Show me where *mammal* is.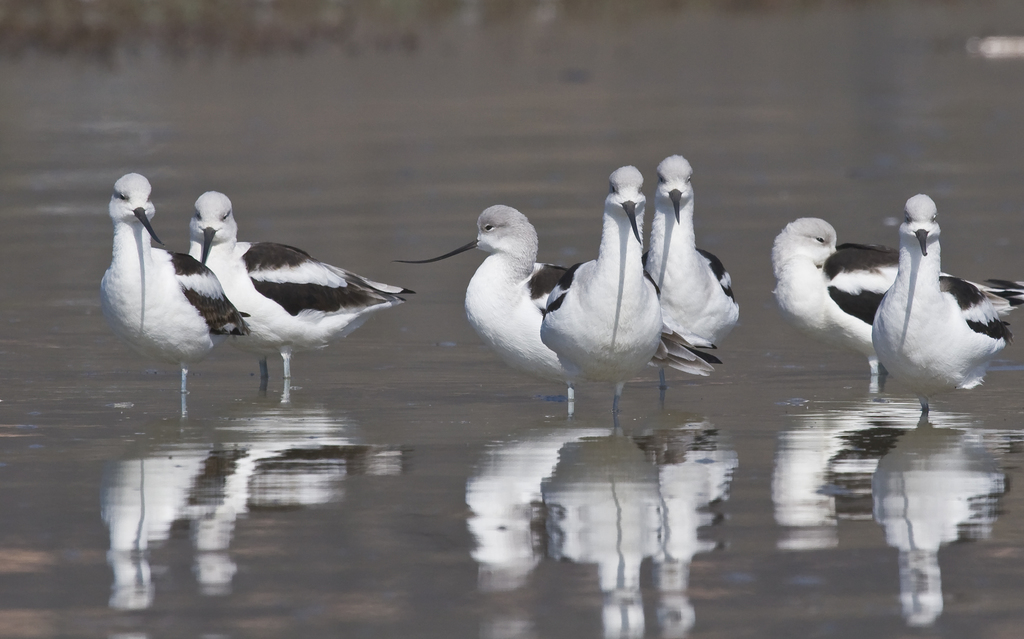
*mammal* is at 100, 171, 250, 415.
